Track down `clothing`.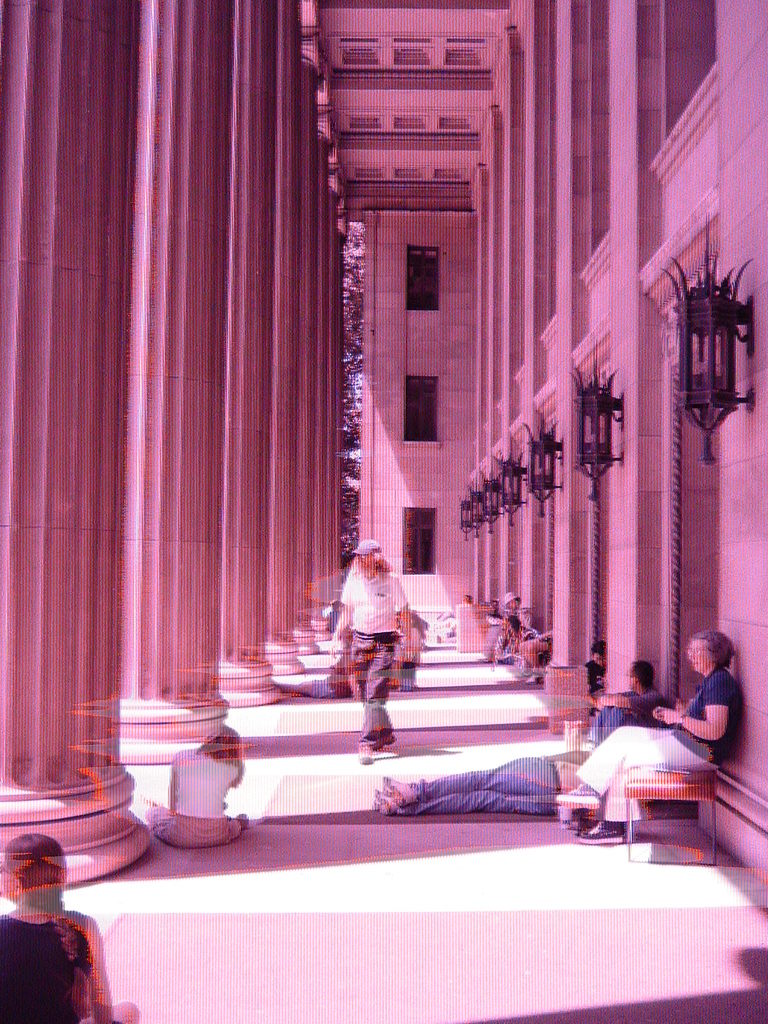
Tracked to 583 655 607 686.
